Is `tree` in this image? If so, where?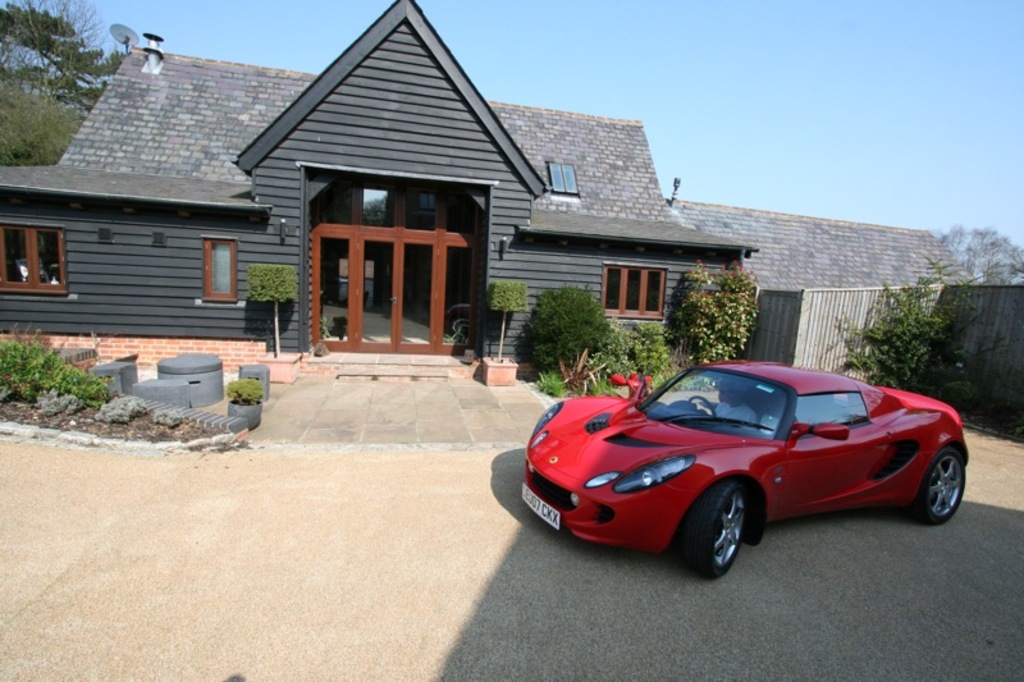
Yes, at pyautogui.locateOnScreen(493, 282, 526, 361).
